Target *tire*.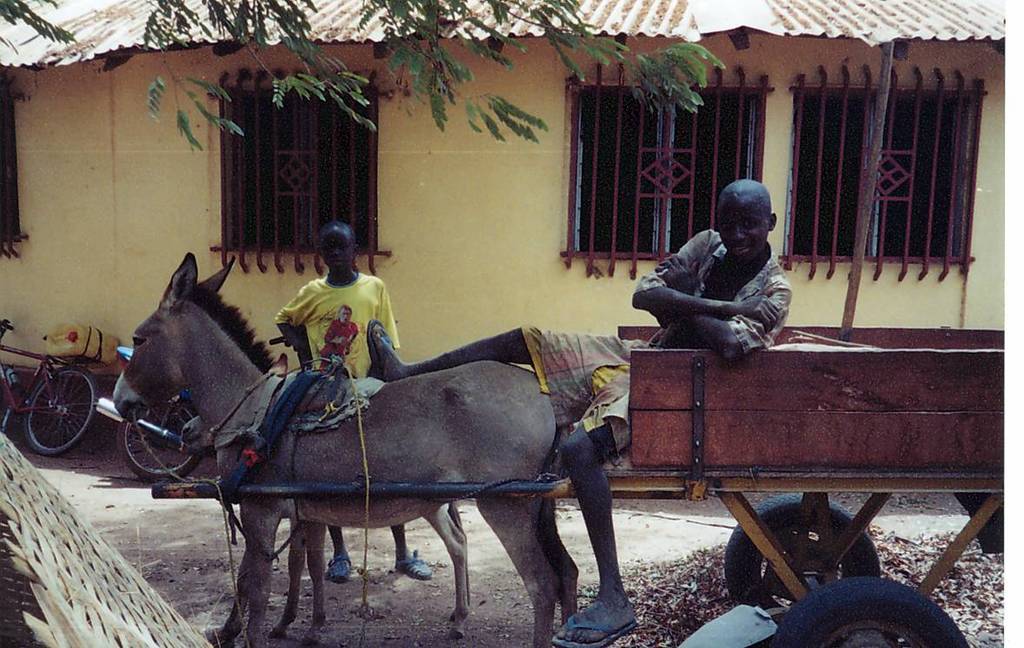
Target region: 13, 376, 87, 461.
